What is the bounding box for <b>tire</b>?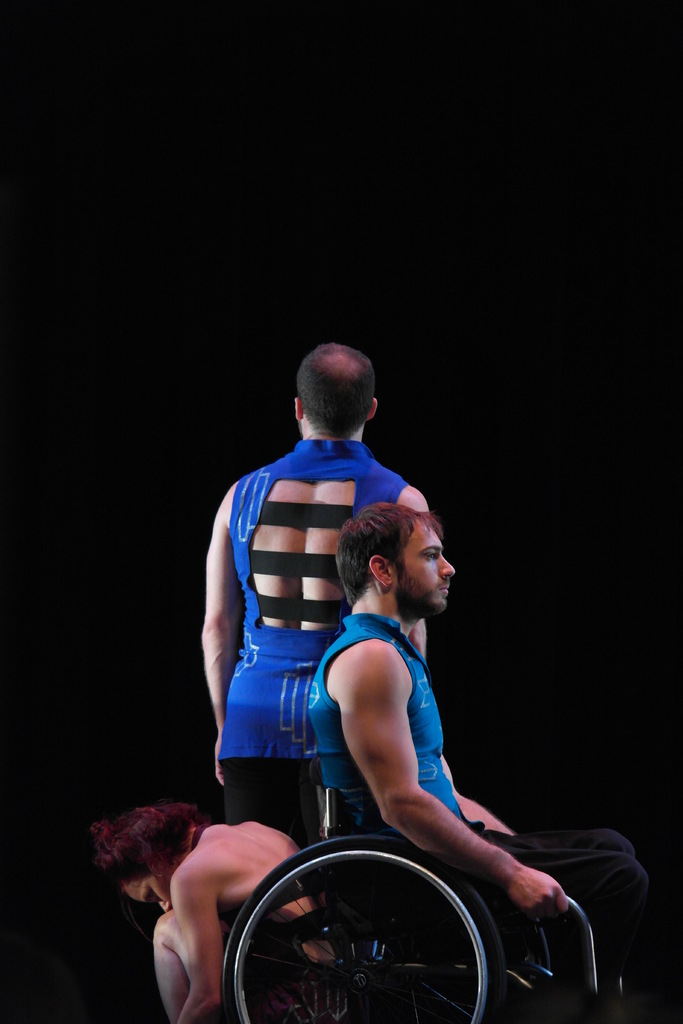
l=218, t=835, r=502, b=1023.
